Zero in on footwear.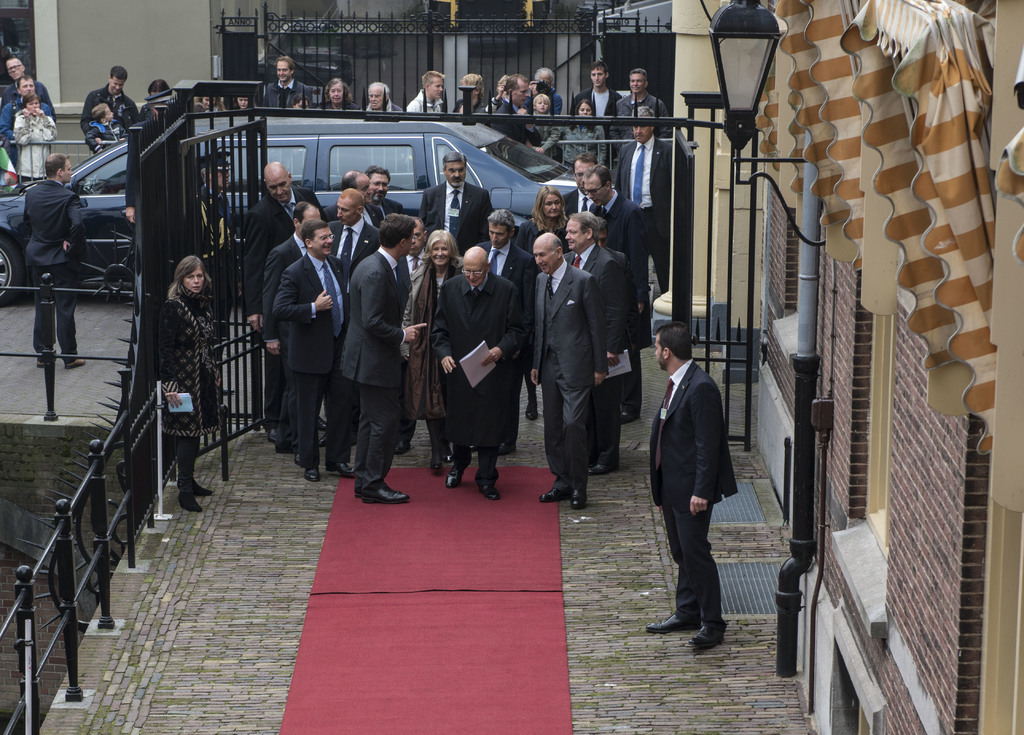
Zeroed in: box(176, 491, 204, 510).
